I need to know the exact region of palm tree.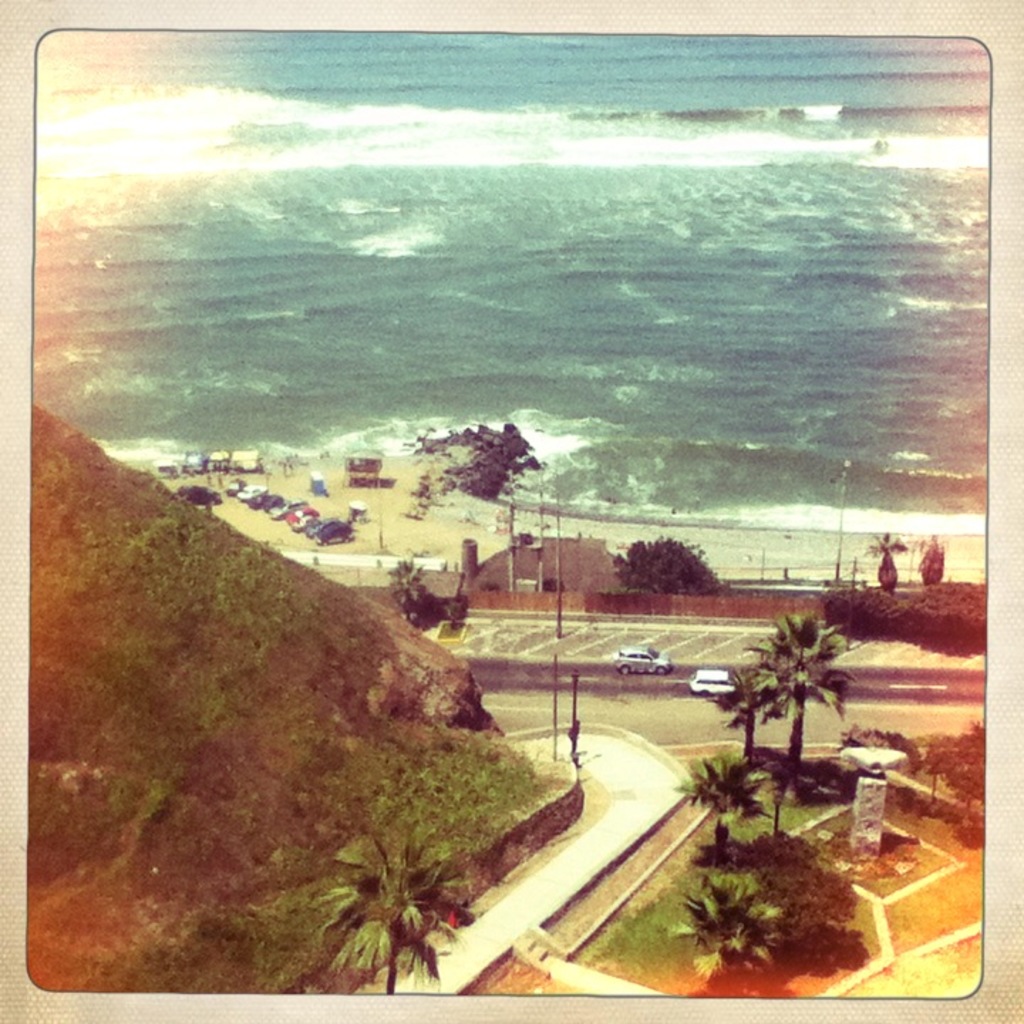
Region: BBox(721, 671, 788, 774).
